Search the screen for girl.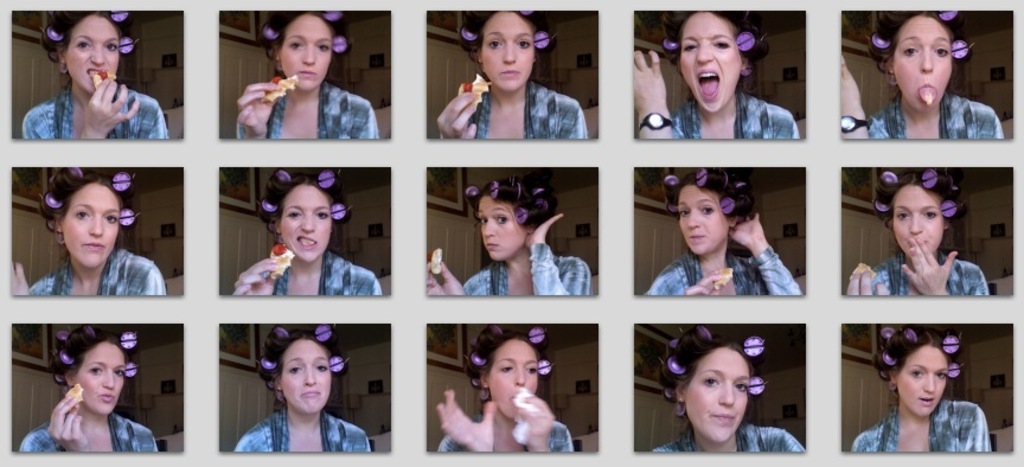
Found at (left=638, top=330, right=805, bottom=452).
